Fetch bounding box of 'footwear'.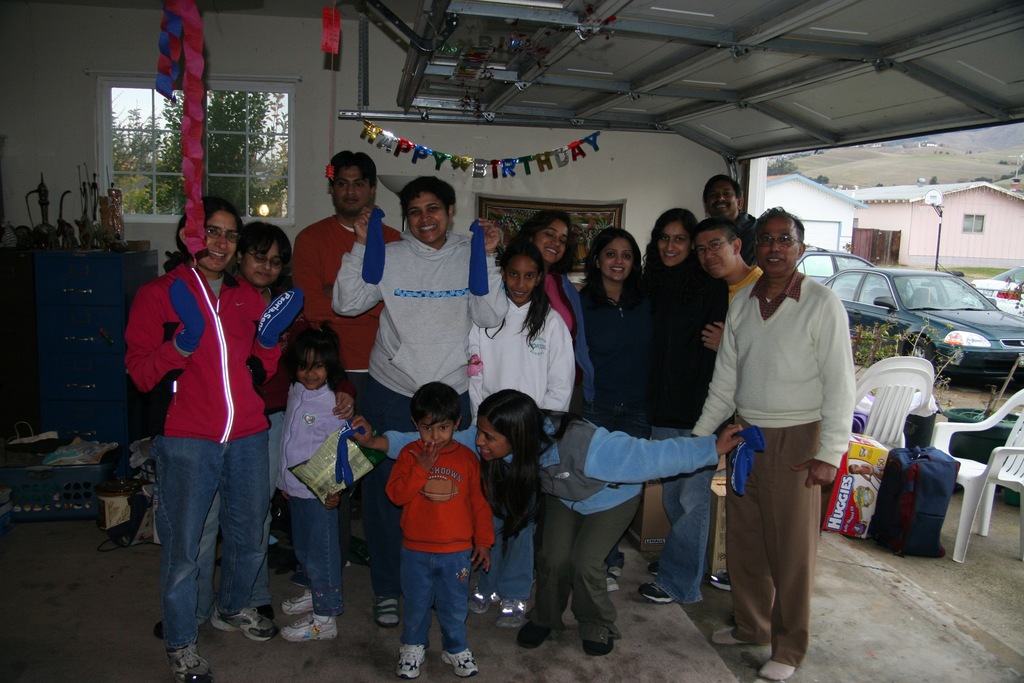
Bbox: x1=278 y1=583 x2=322 y2=616.
